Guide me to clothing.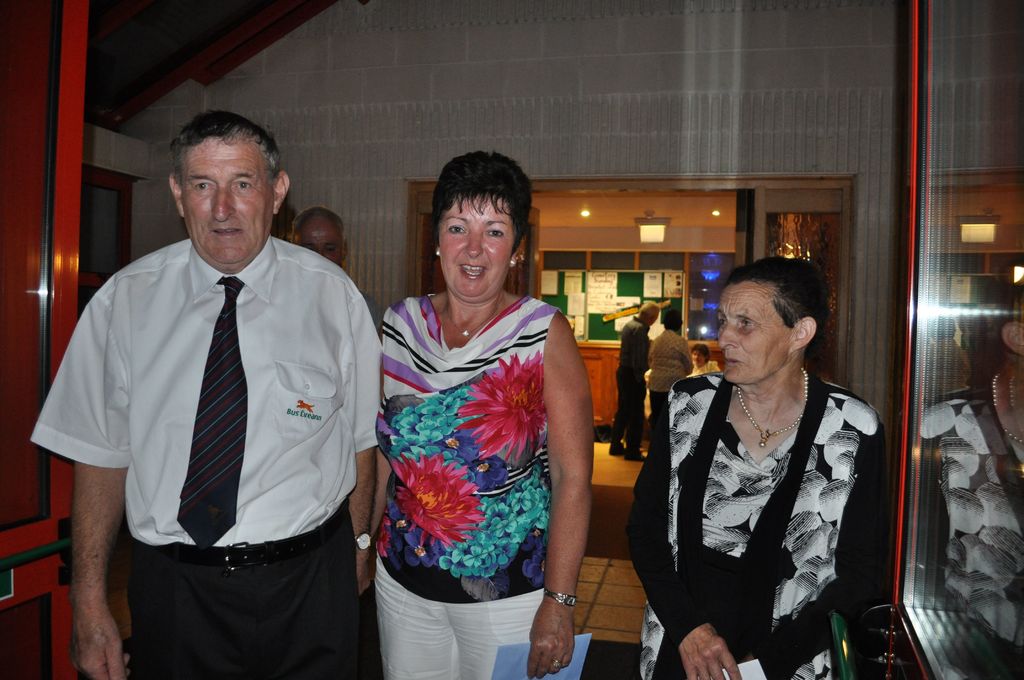
Guidance: [left=376, top=280, right=546, bottom=679].
